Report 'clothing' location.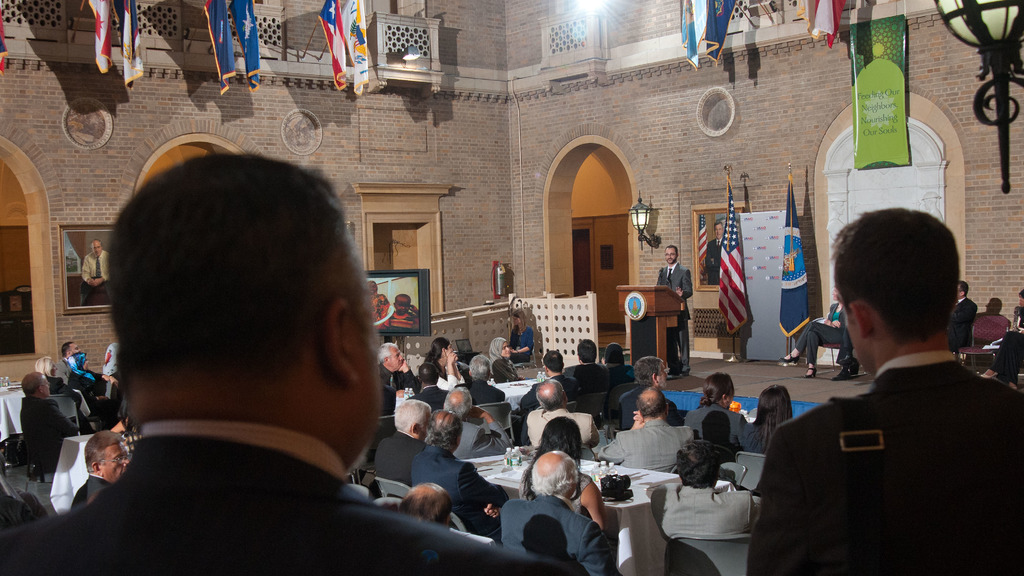
Report: box(66, 369, 115, 426).
